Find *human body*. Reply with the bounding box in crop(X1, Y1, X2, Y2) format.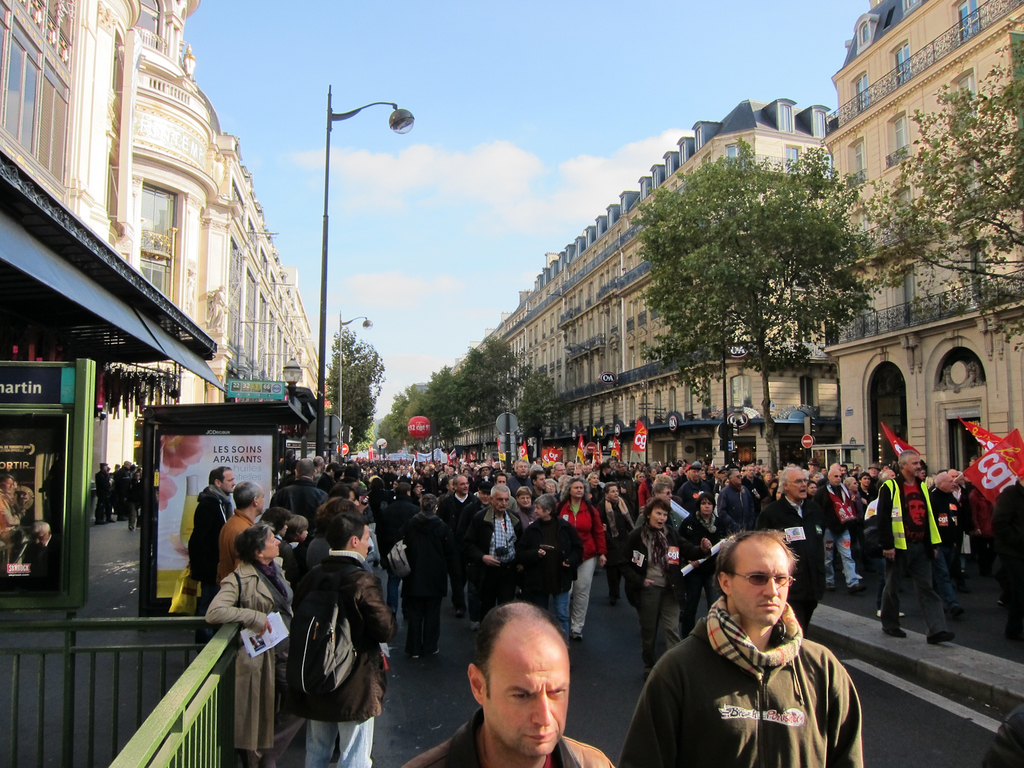
crop(287, 549, 394, 767).
